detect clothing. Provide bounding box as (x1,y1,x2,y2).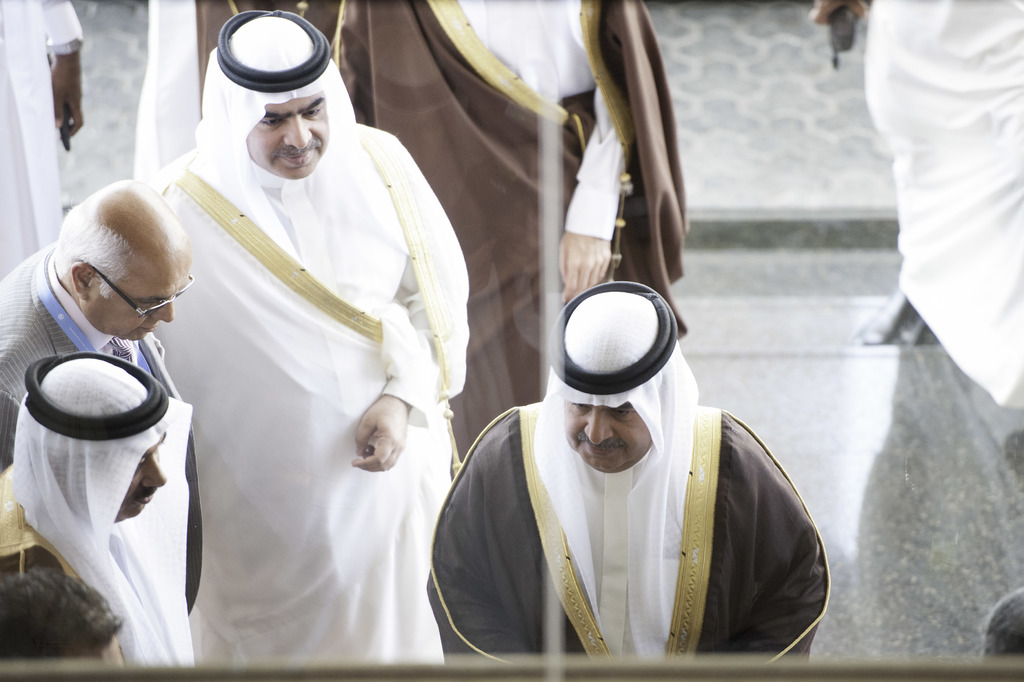
(422,283,829,656).
